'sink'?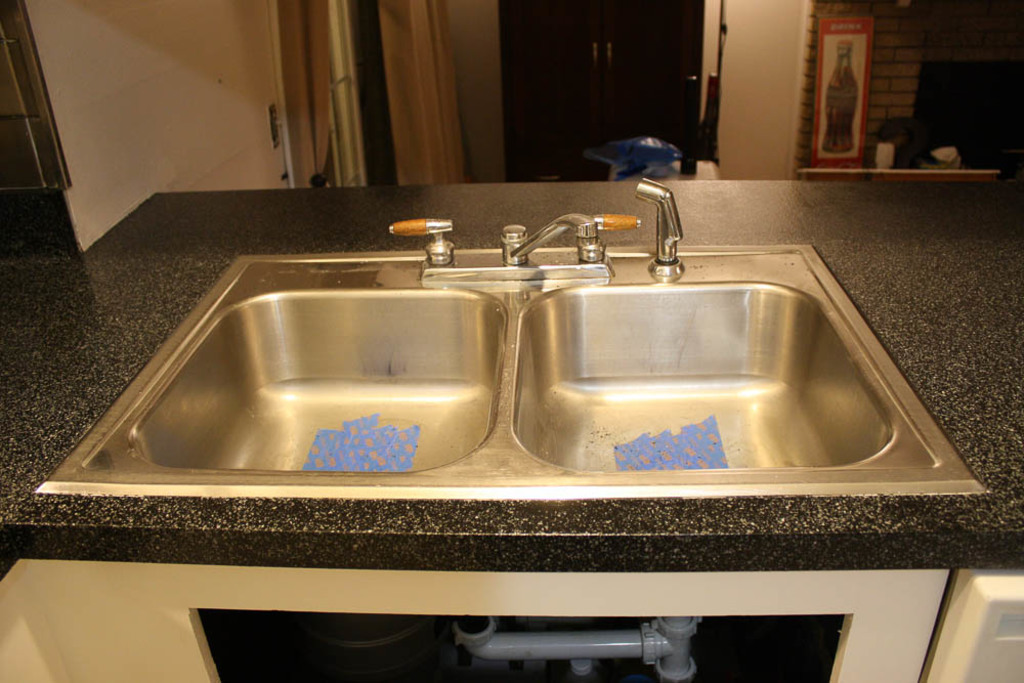
detection(29, 177, 993, 503)
